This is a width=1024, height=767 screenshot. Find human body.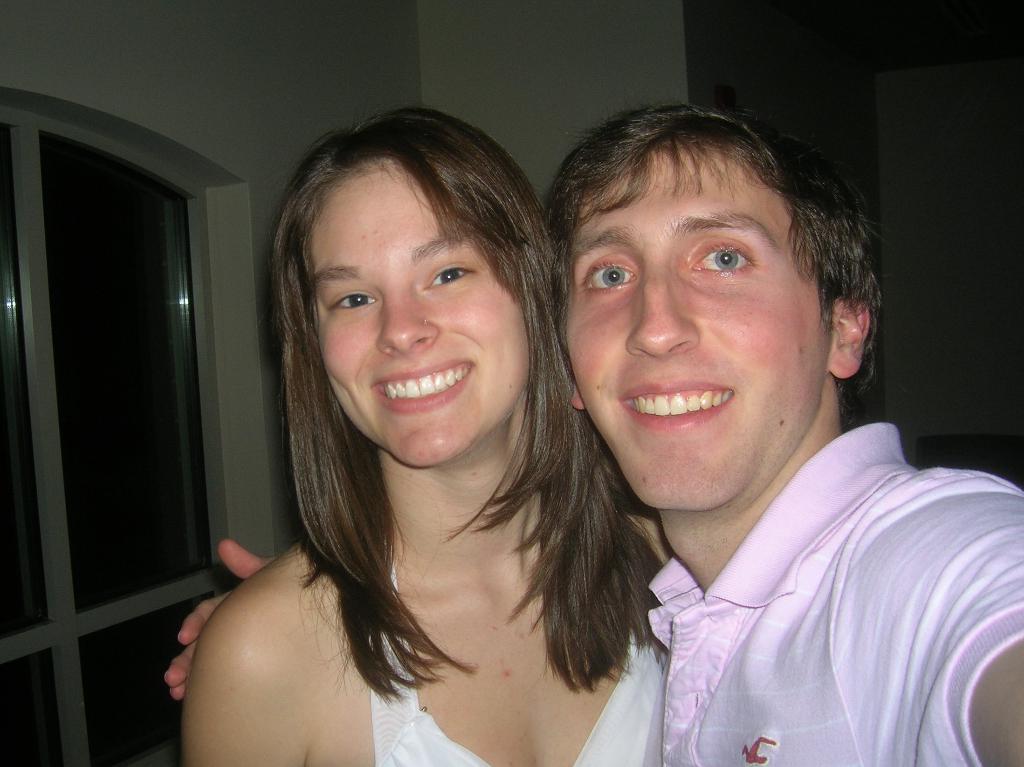
Bounding box: box(180, 105, 671, 766).
